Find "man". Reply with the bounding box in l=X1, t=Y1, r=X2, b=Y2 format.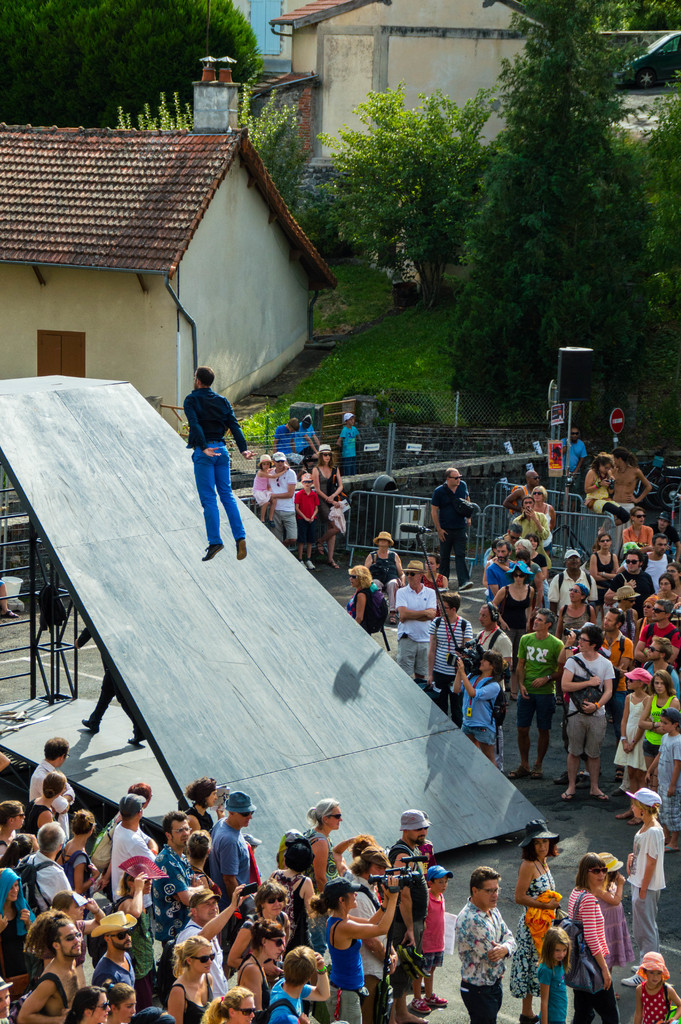
l=561, t=428, r=586, b=502.
